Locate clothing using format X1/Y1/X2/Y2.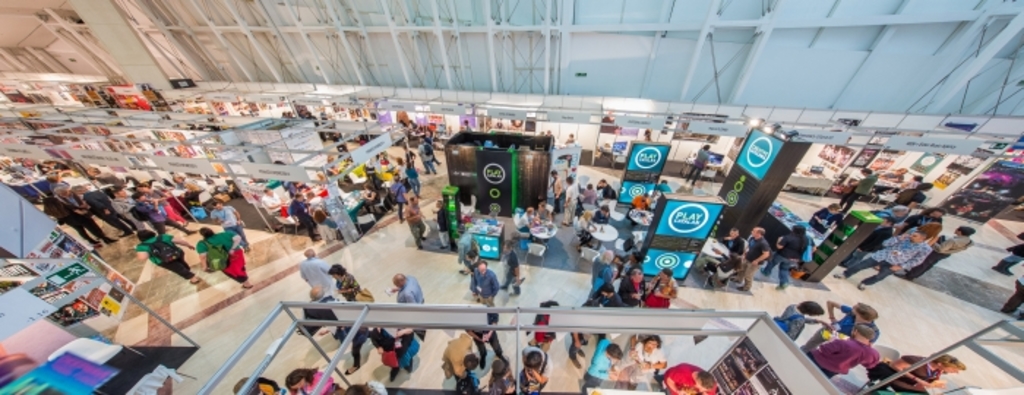
838/224/938/291.
